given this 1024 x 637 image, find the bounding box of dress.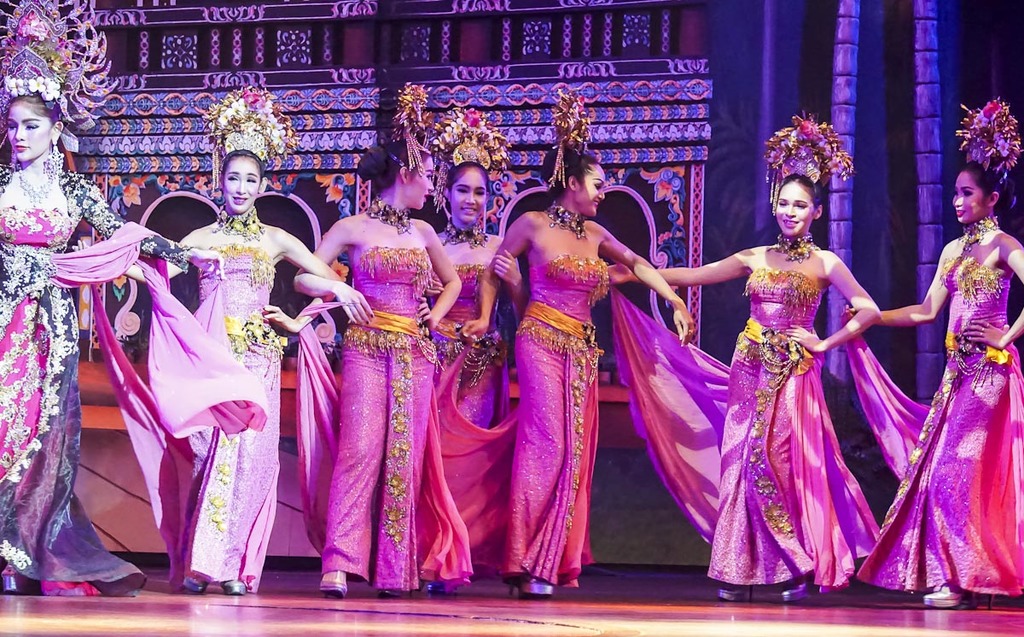
<bbox>0, 164, 269, 596</bbox>.
